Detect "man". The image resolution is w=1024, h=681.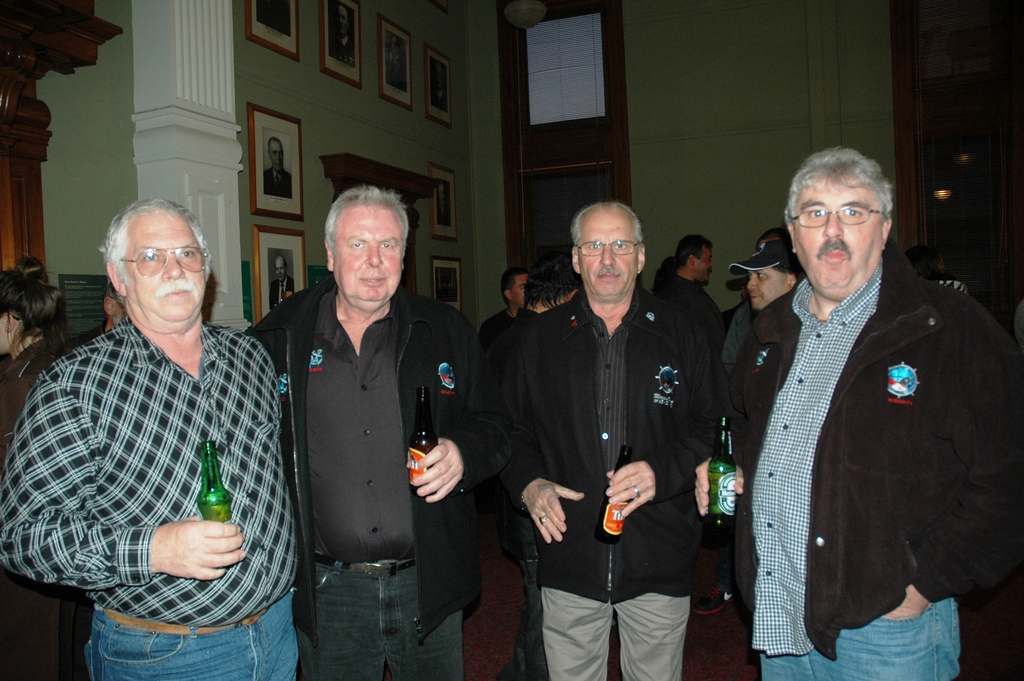
box(487, 265, 531, 359).
